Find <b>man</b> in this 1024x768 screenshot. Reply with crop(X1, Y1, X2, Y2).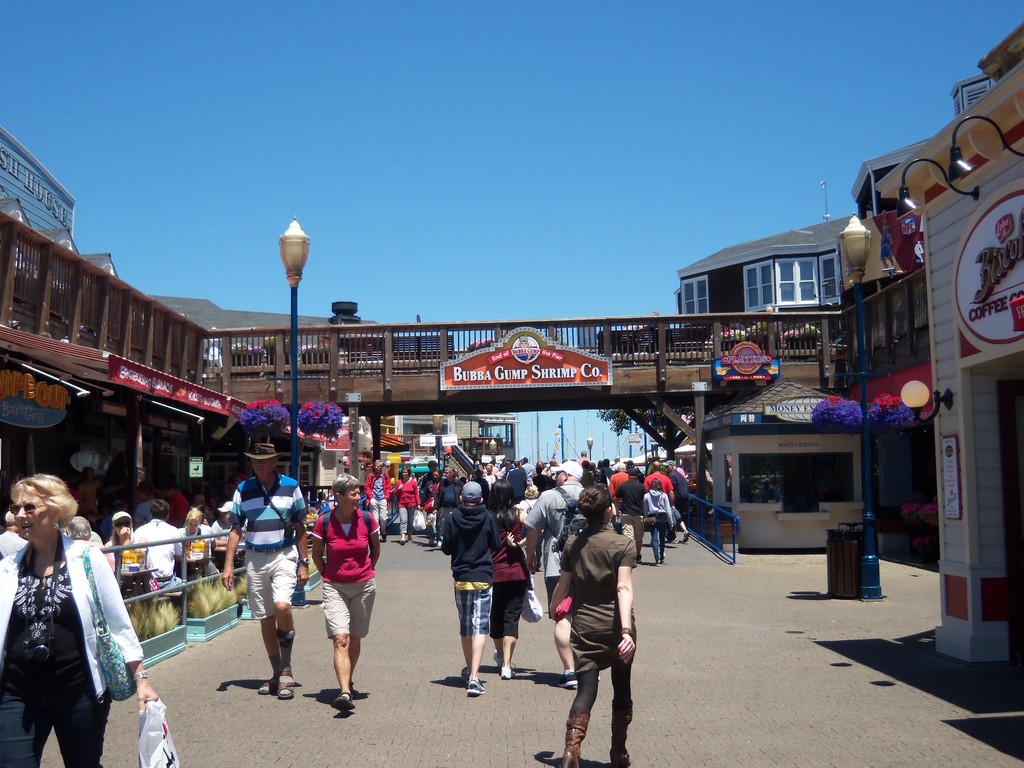
crop(664, 458, 690, 546).
